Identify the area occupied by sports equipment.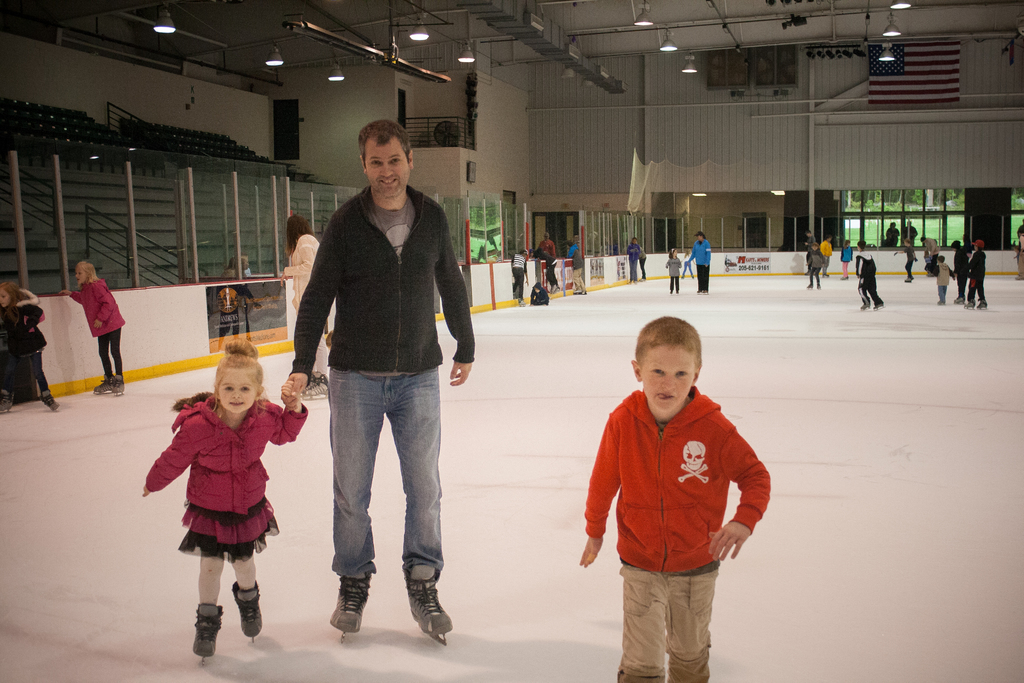
Area: <region>696, 288, 706, 294</region>.
